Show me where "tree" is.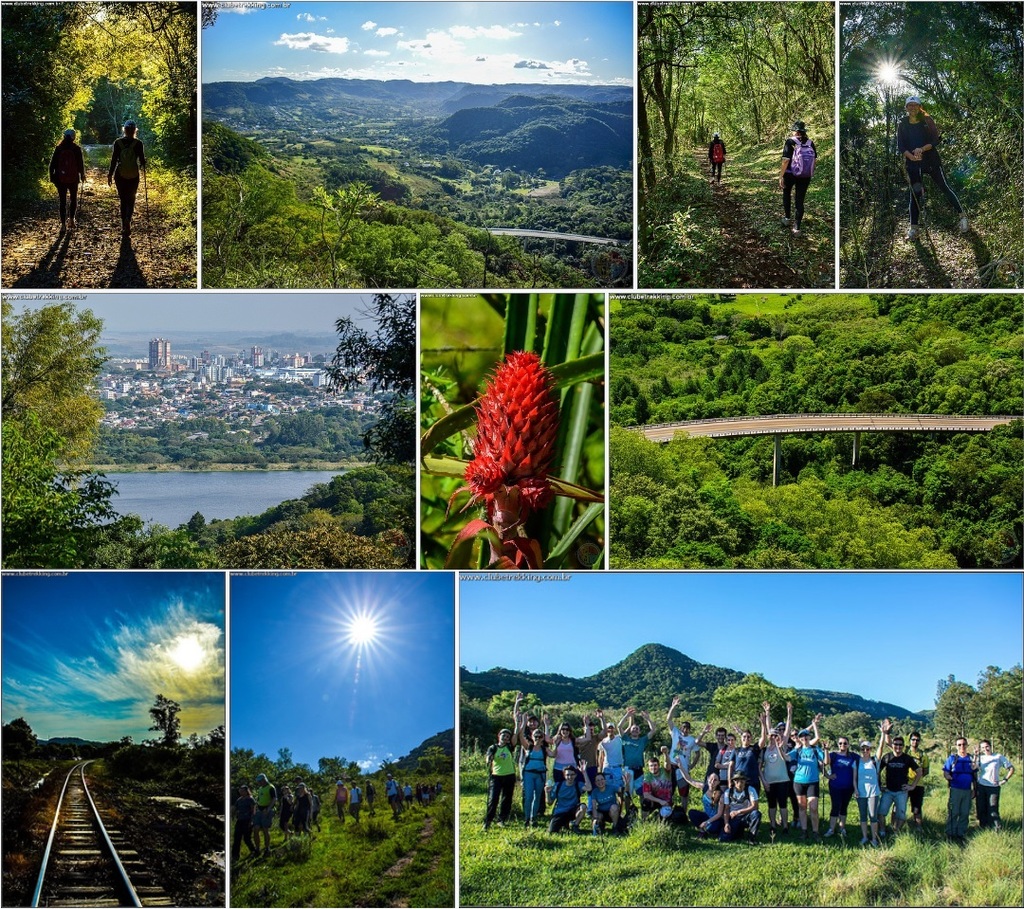
"tree" is at l=6, t=436, r=227, b=573.
